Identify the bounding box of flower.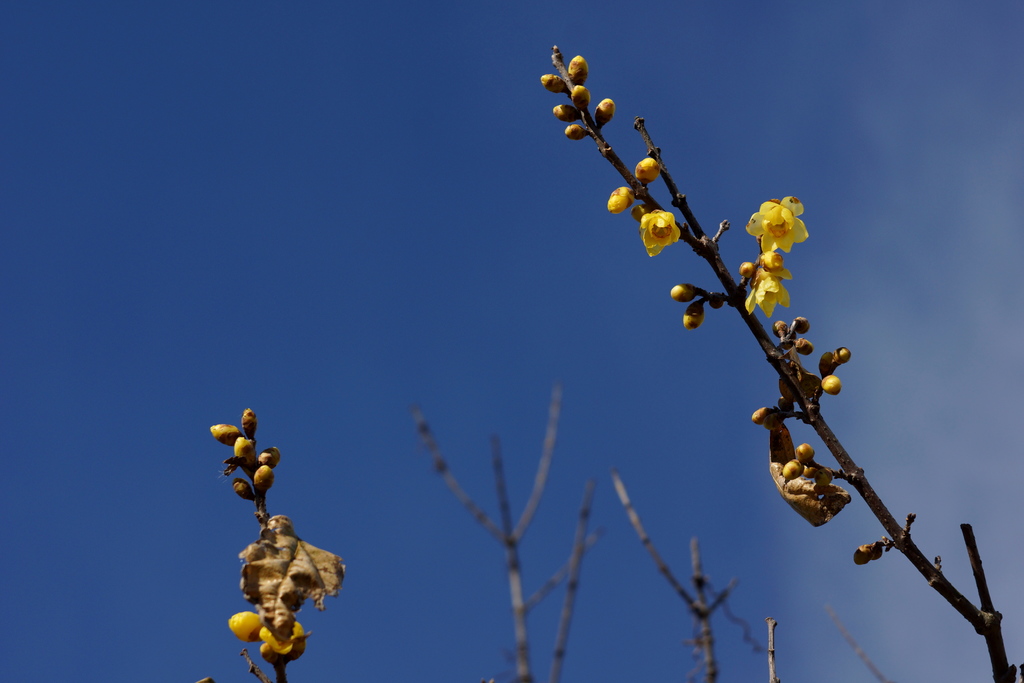
742 188 808 249.
